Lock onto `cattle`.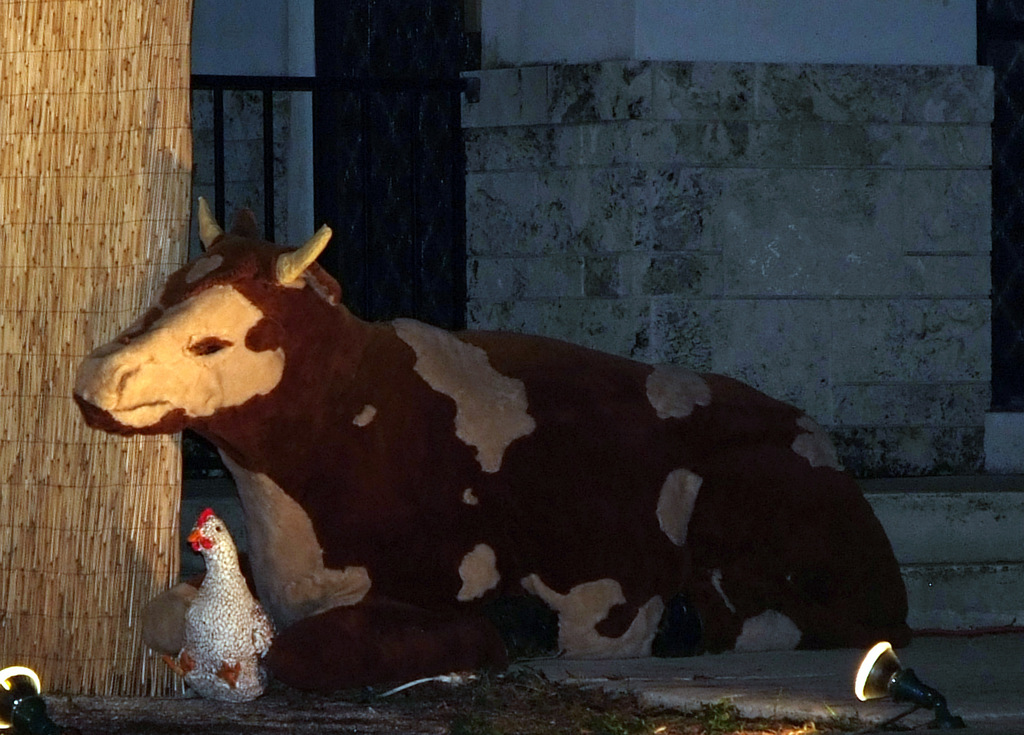
Locked: [x1=79, y1=204, x2=857, y2=706].
